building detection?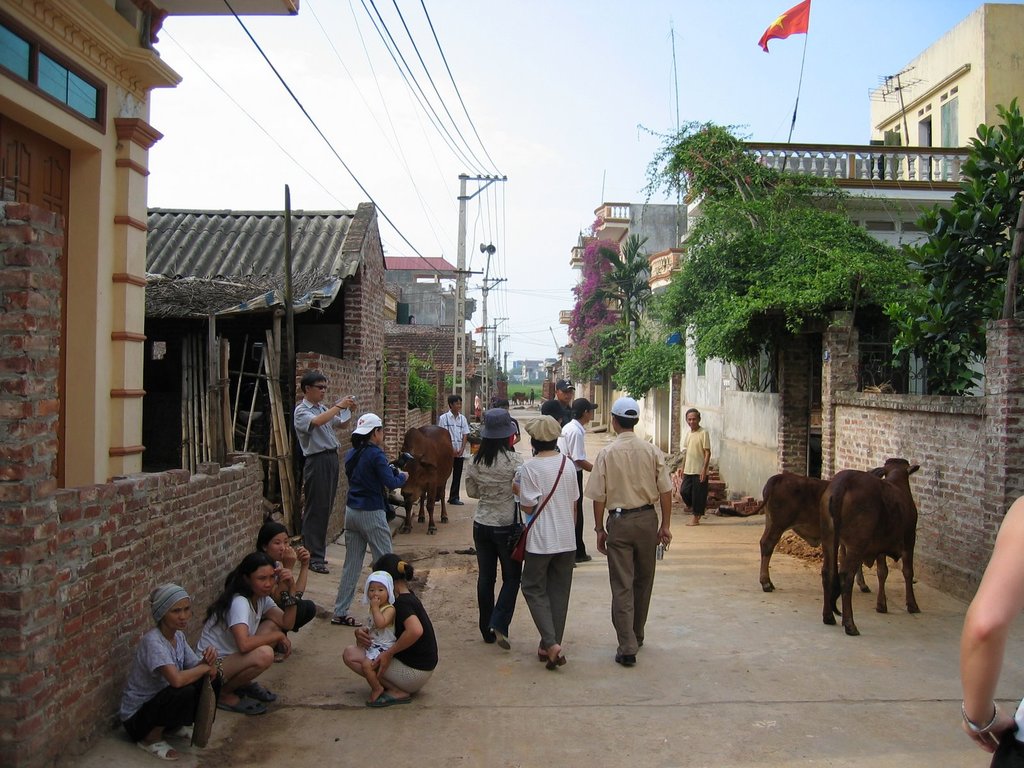
{"left": 560, "top": 204, "right": 684, "bottom": 436}
